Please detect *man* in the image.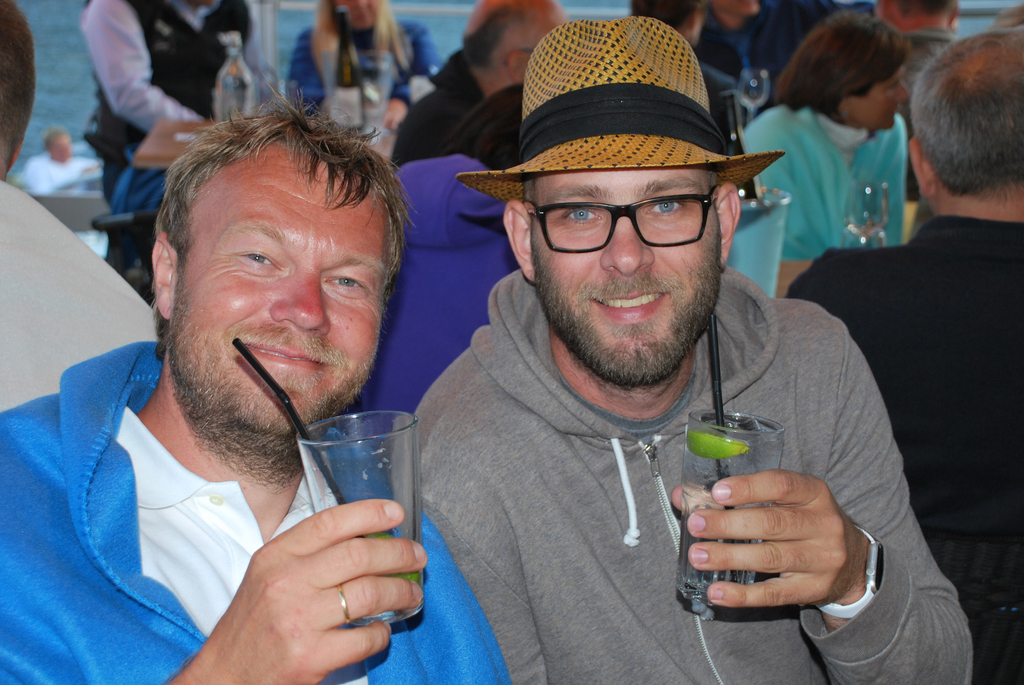
crop(776, 12, 1023, 684).
